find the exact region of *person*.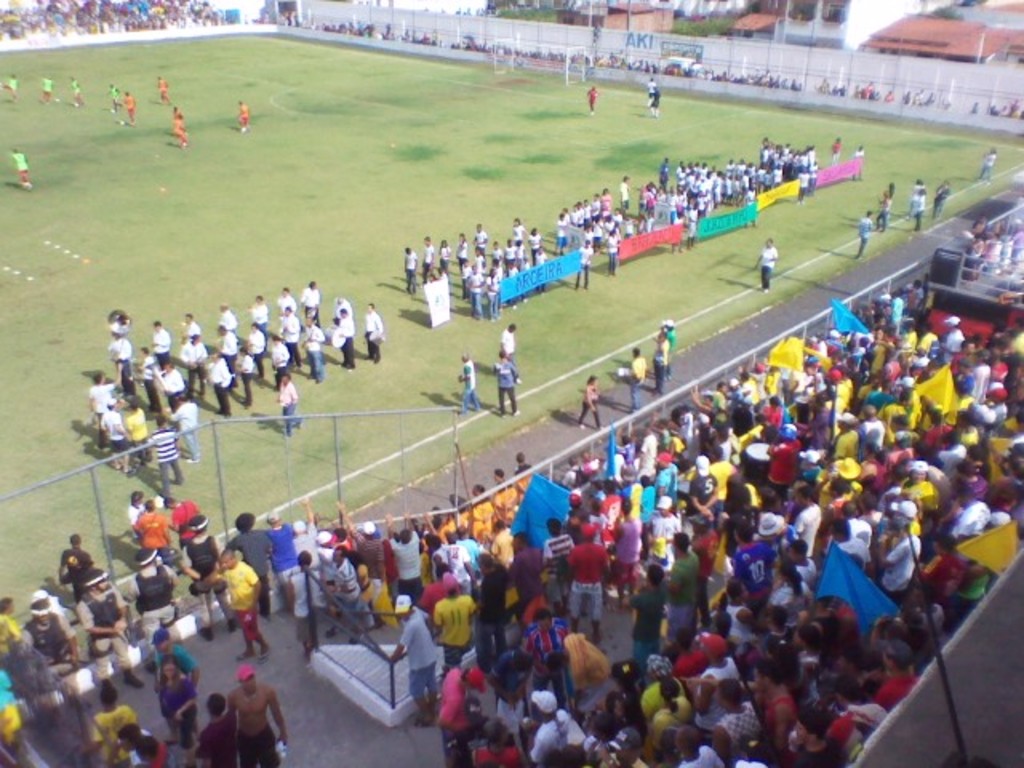
Exact region: crop(58, 530, 101, 587).
